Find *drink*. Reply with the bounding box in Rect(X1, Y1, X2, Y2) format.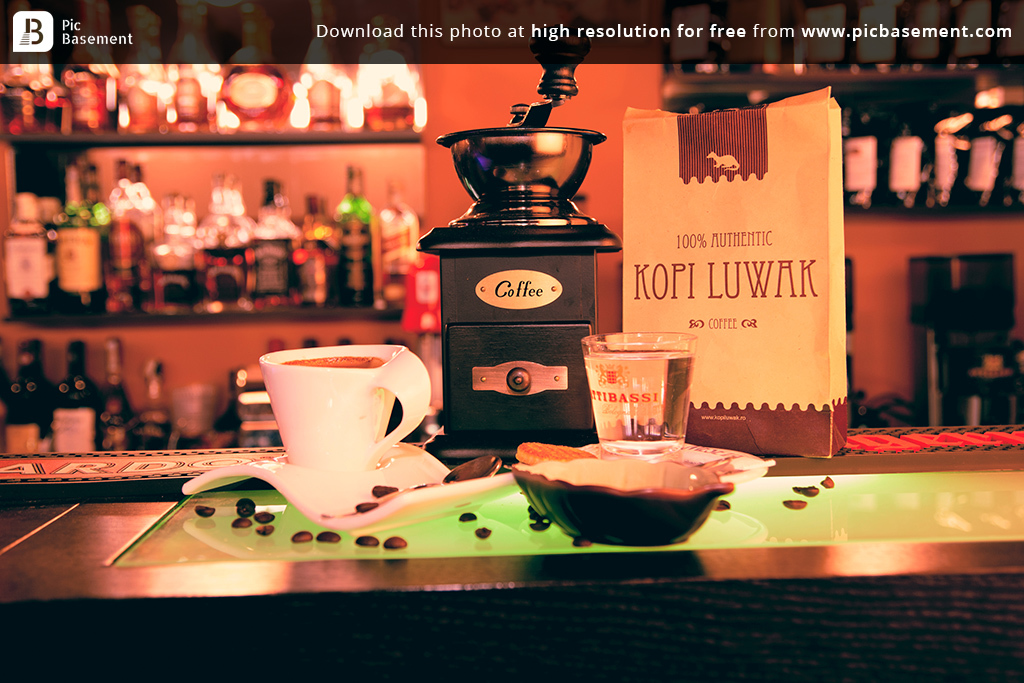
Rect(581, 351, 693, 461).
